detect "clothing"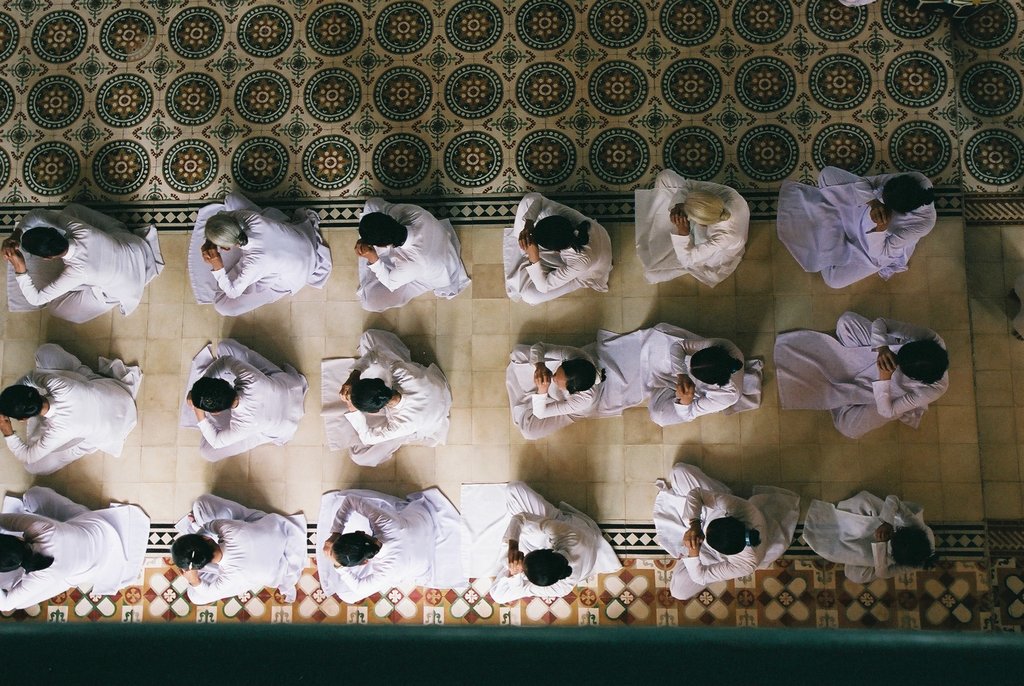
BBox(8, 191, 163, 321)
